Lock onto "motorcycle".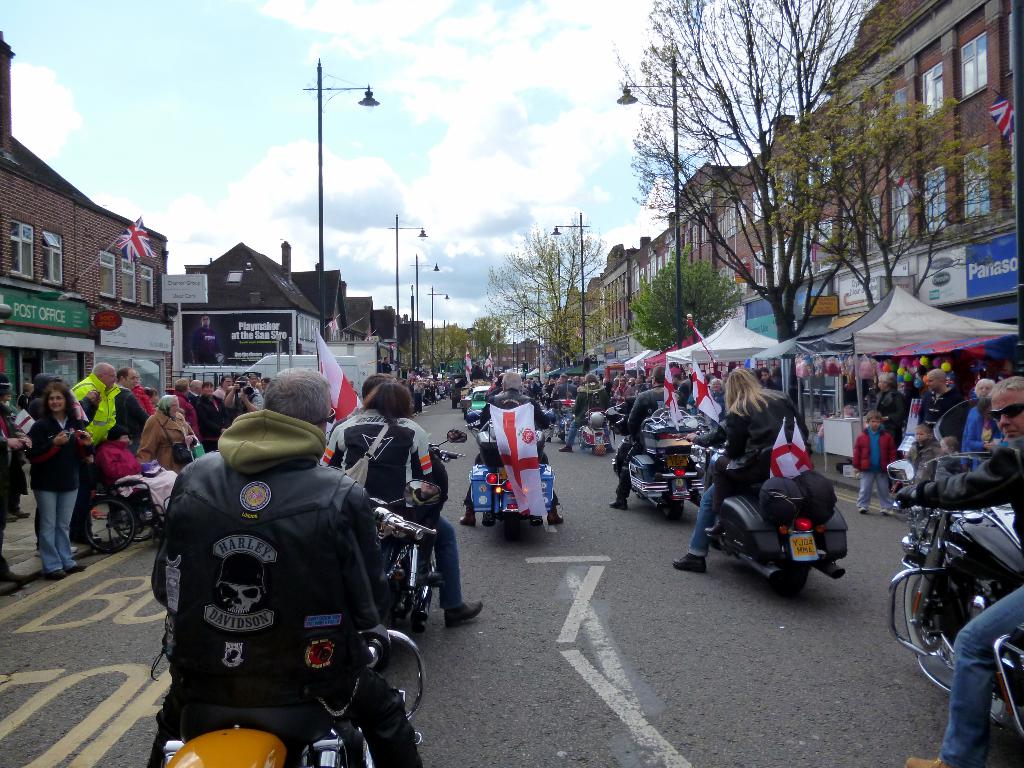
Locked: <bbox>375, 430, 465, 648</bbox>.
